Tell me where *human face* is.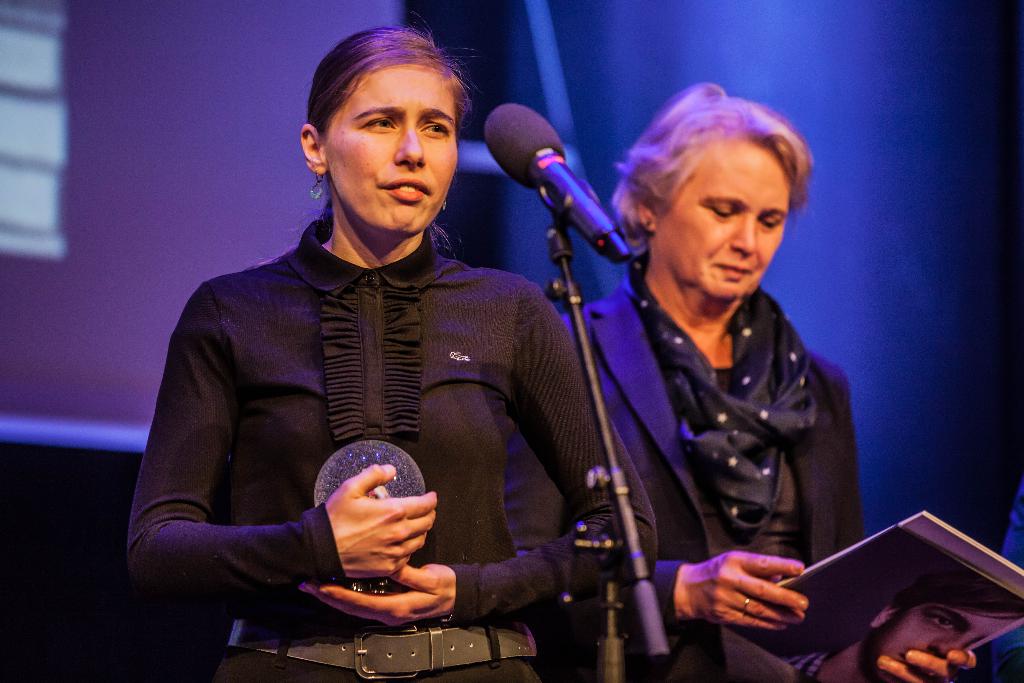
*human face* is at rect(326, 60, 458, 236).
